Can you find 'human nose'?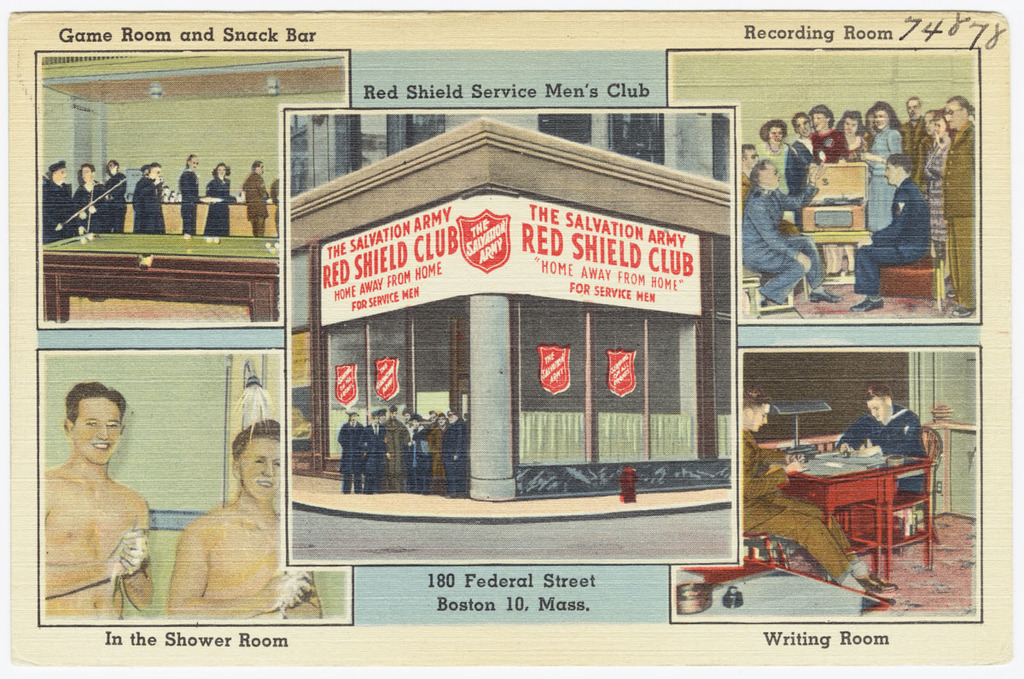
Yes, bounding box: {"left": 97, "top": 424, "right": 107, "bottom": 441}.
